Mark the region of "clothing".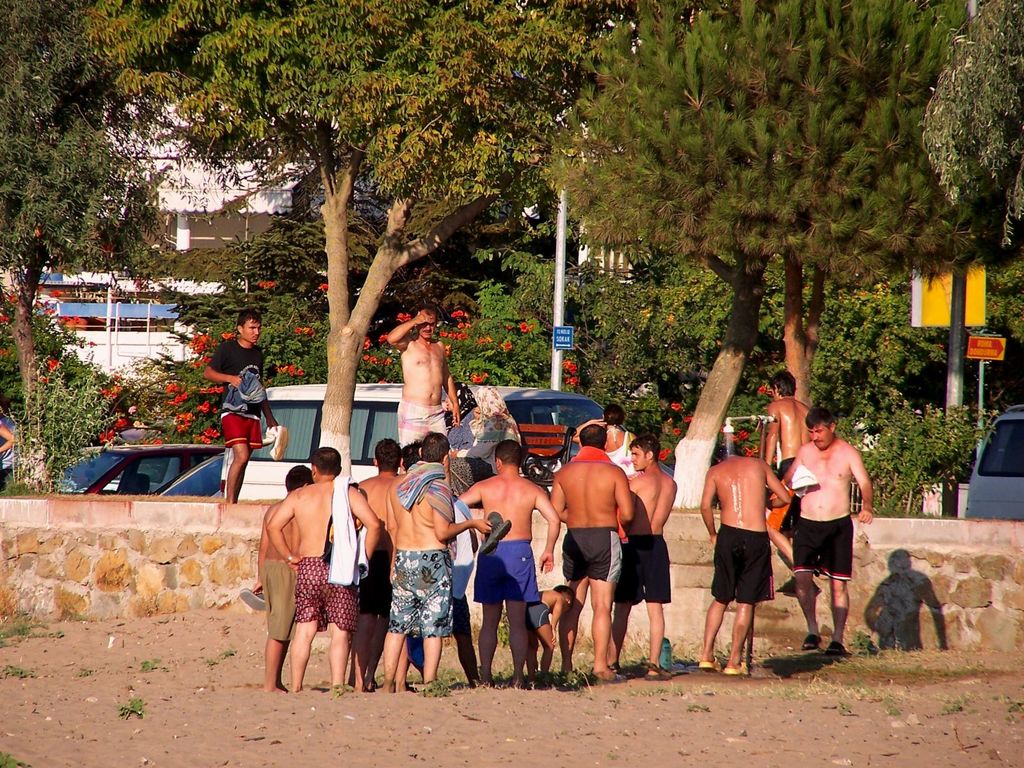
Region: {"x1": 287, "y1": 559, "x2": 355, "y2": 634}.
